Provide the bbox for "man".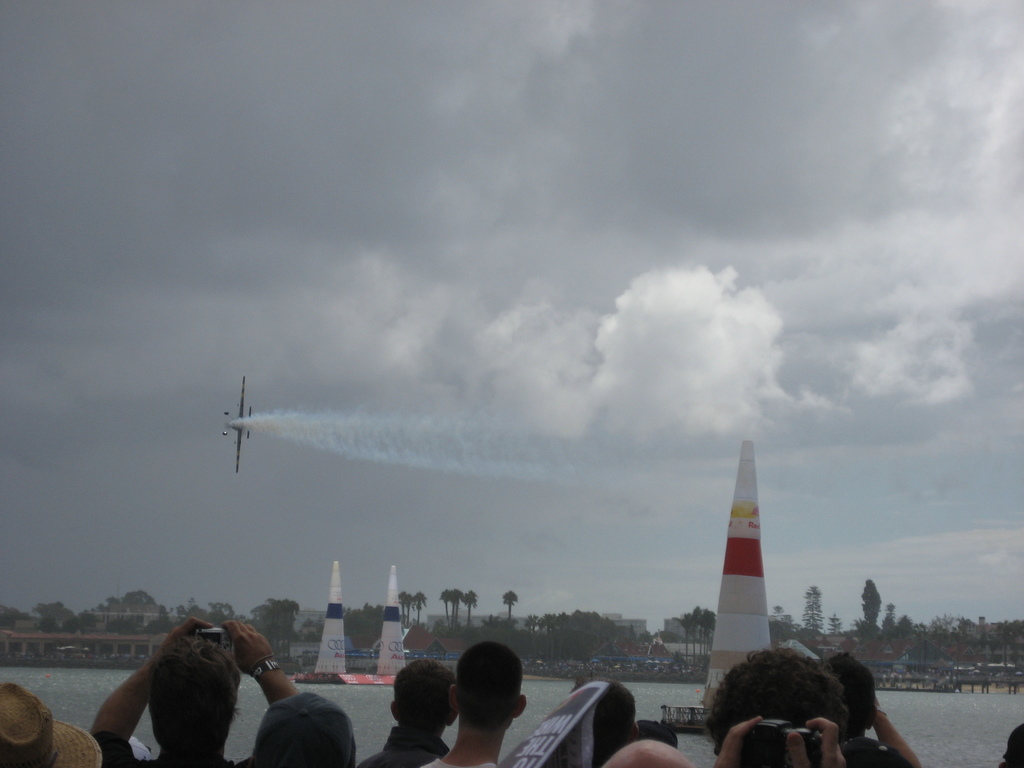
pyautogui.locateOnScreen(826, 653, 927, 767).
